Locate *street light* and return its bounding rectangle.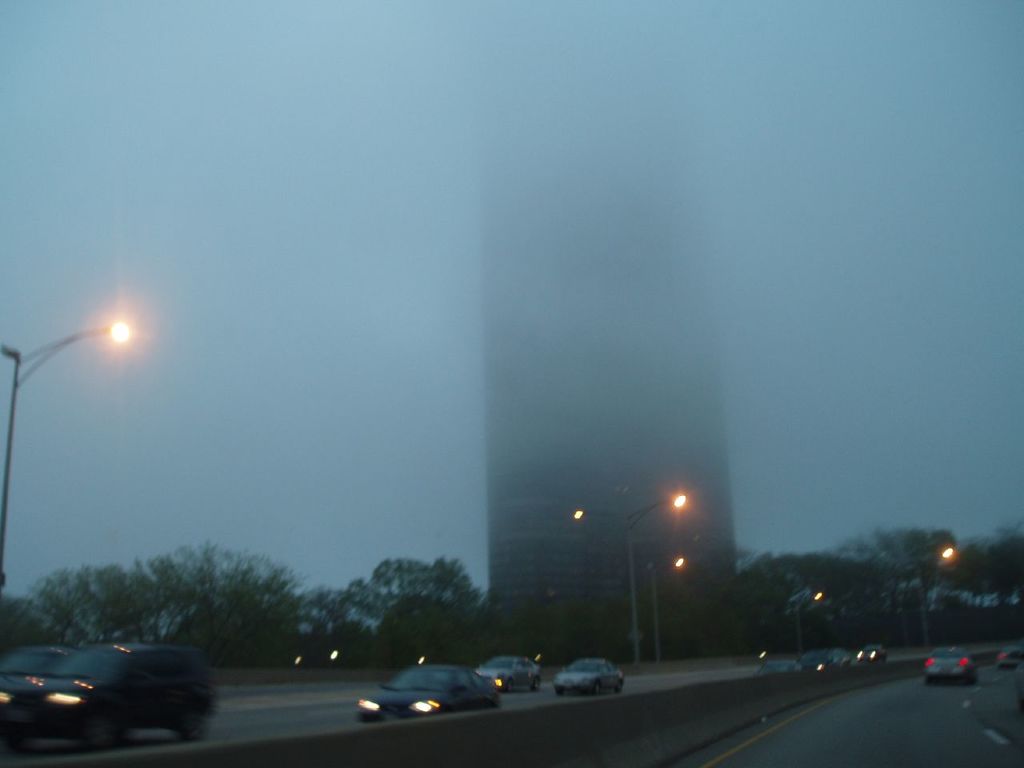
locate(570, 490, 686, 664).
